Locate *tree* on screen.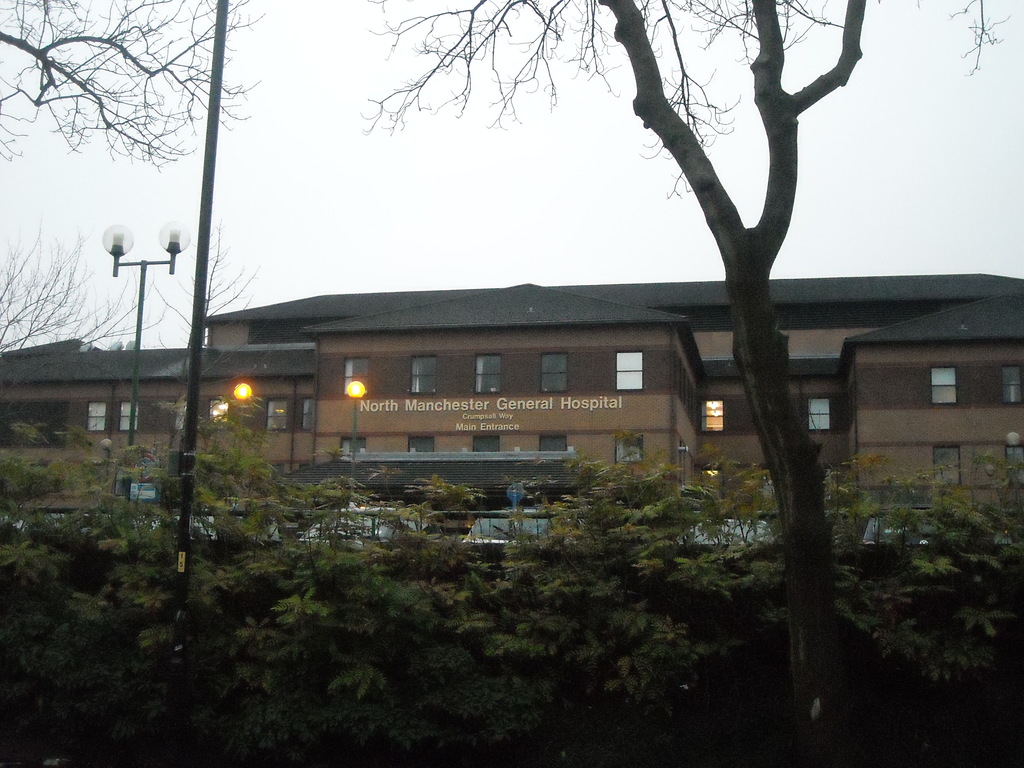
On screen at 114:223:289:495.
